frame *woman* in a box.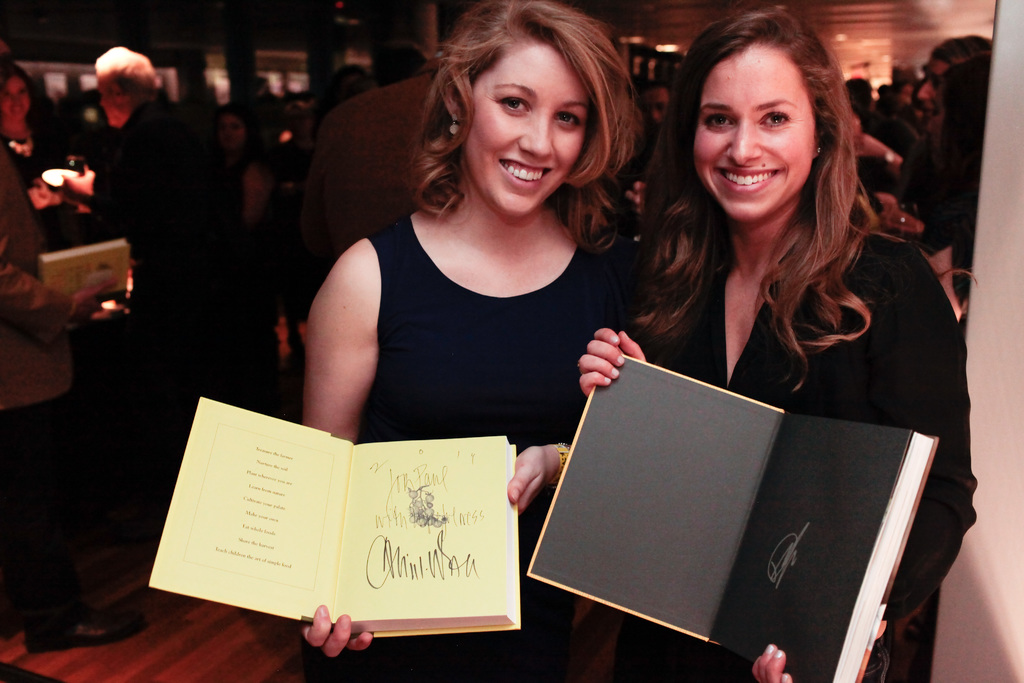
[left=211, top=106, right=268, bottom=265].
